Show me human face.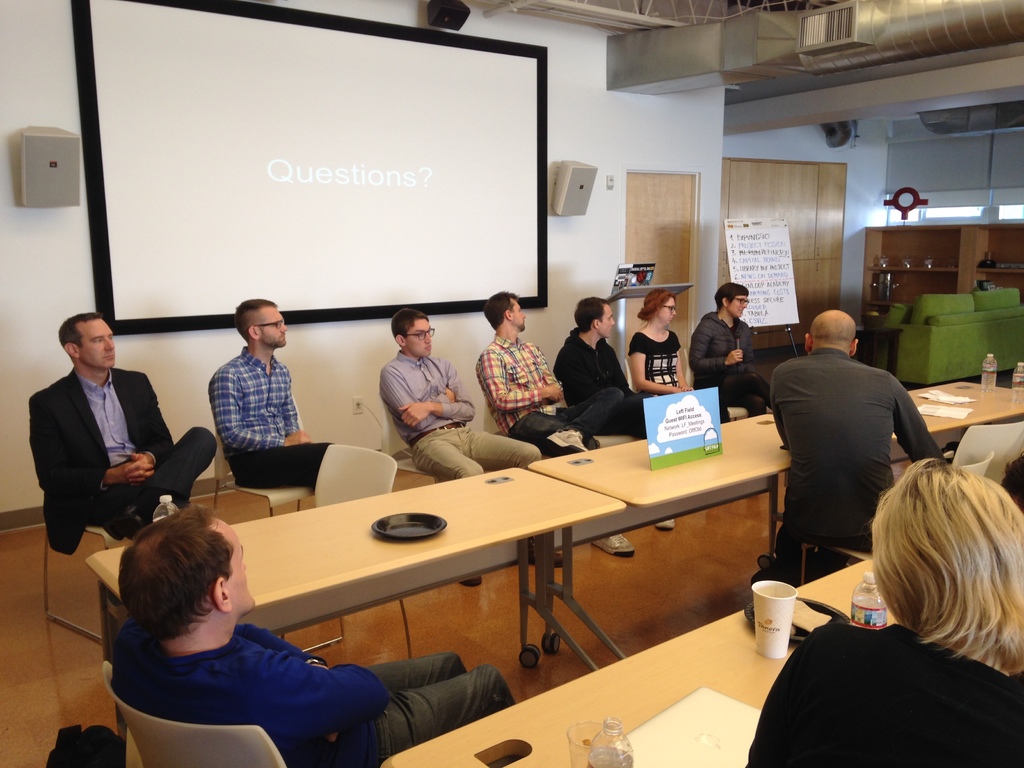
human face is here: crop(79, 319, 115, 371).
